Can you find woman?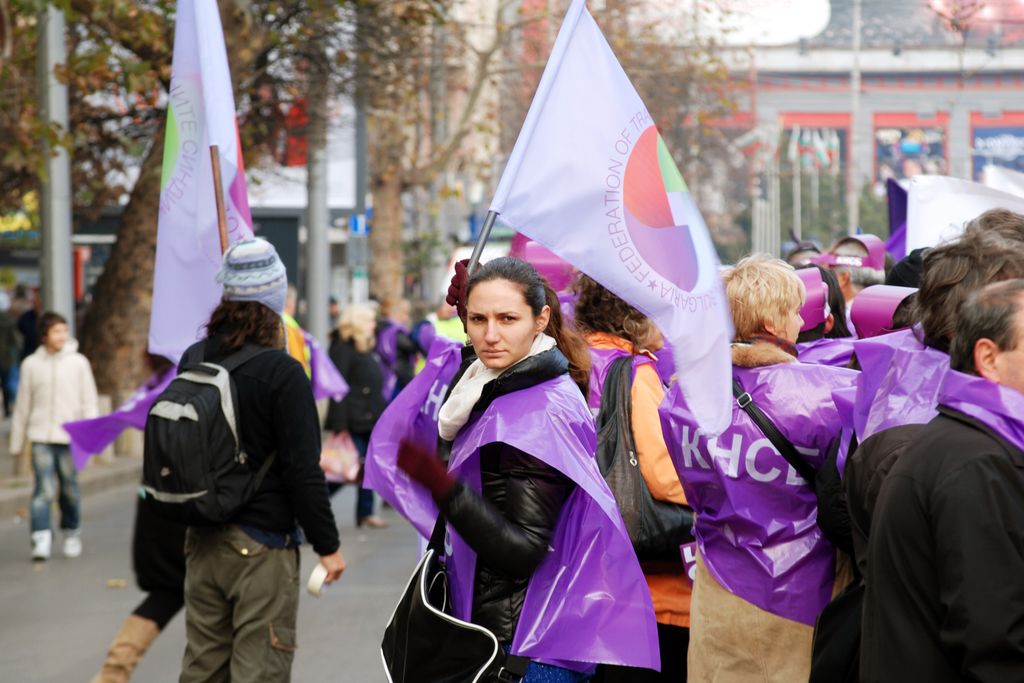
Yes, bounding box: [653, 253, 866, 682].
